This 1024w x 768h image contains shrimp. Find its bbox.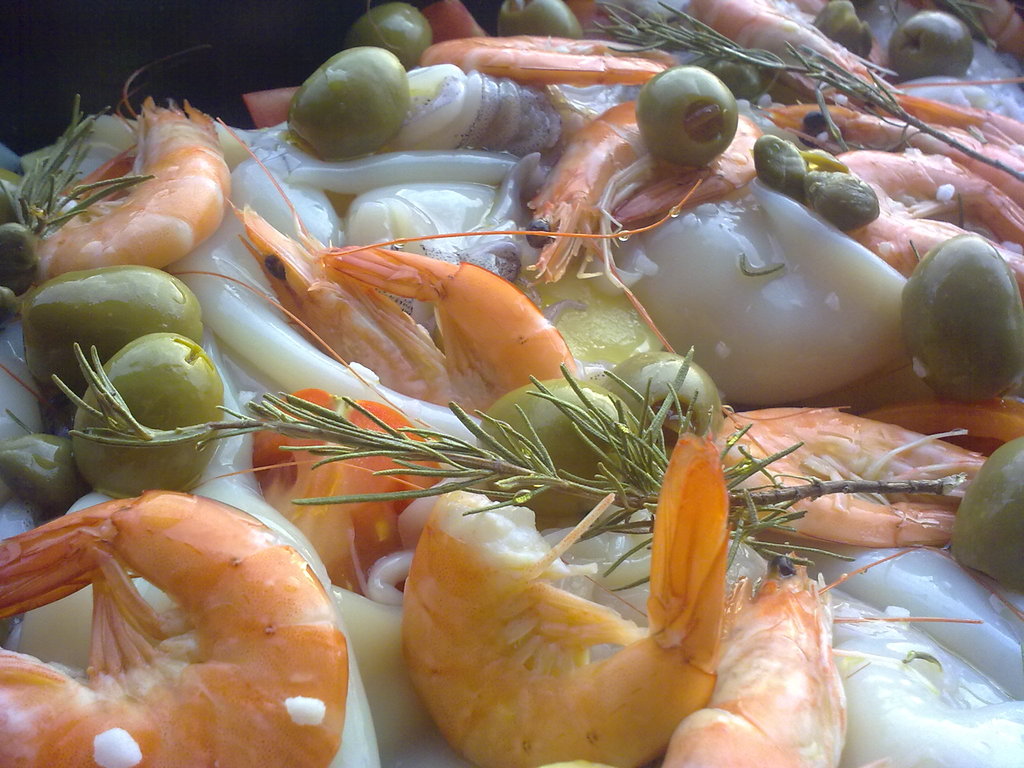
<box>764,98,1023,271</box>.
